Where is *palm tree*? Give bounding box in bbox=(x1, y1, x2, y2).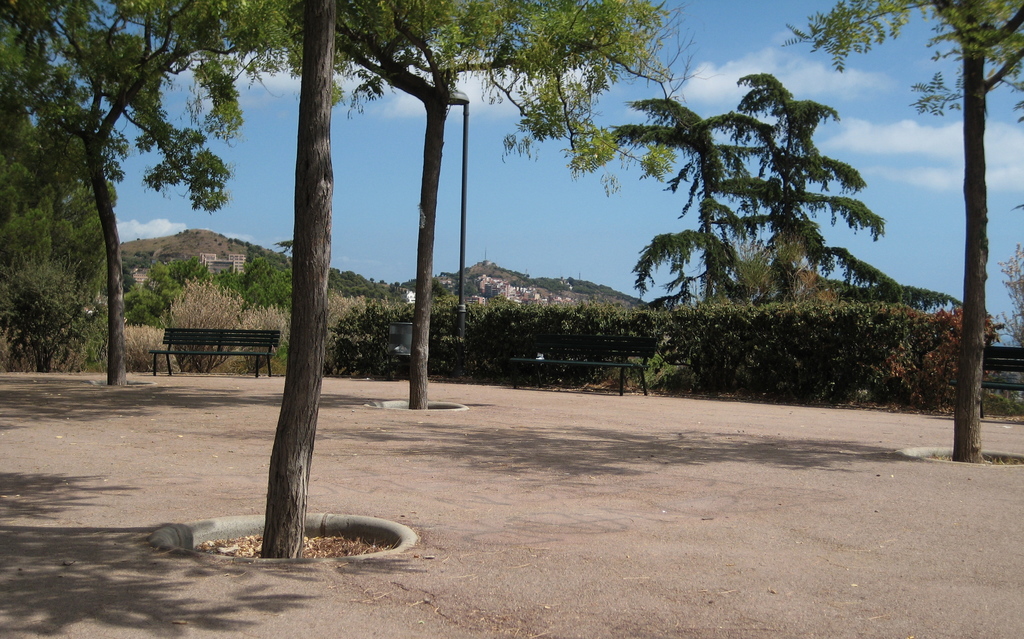
bbox=(623, 90, 852, 313).
